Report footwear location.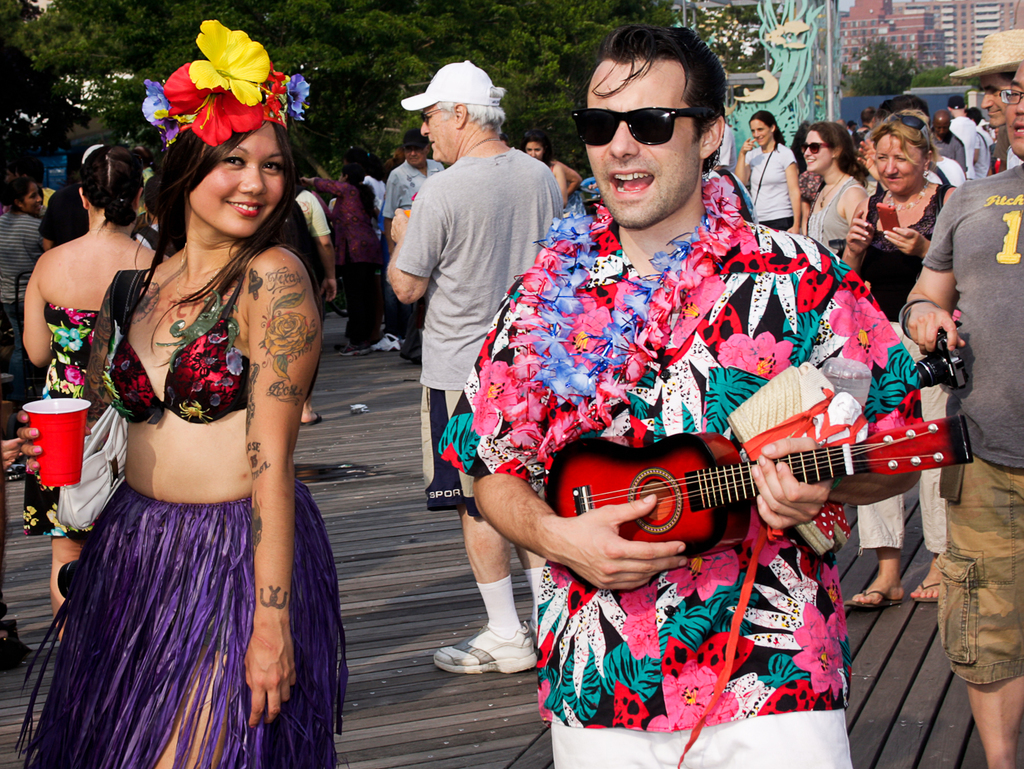
Report: crop(301, 412, 324, 426).
